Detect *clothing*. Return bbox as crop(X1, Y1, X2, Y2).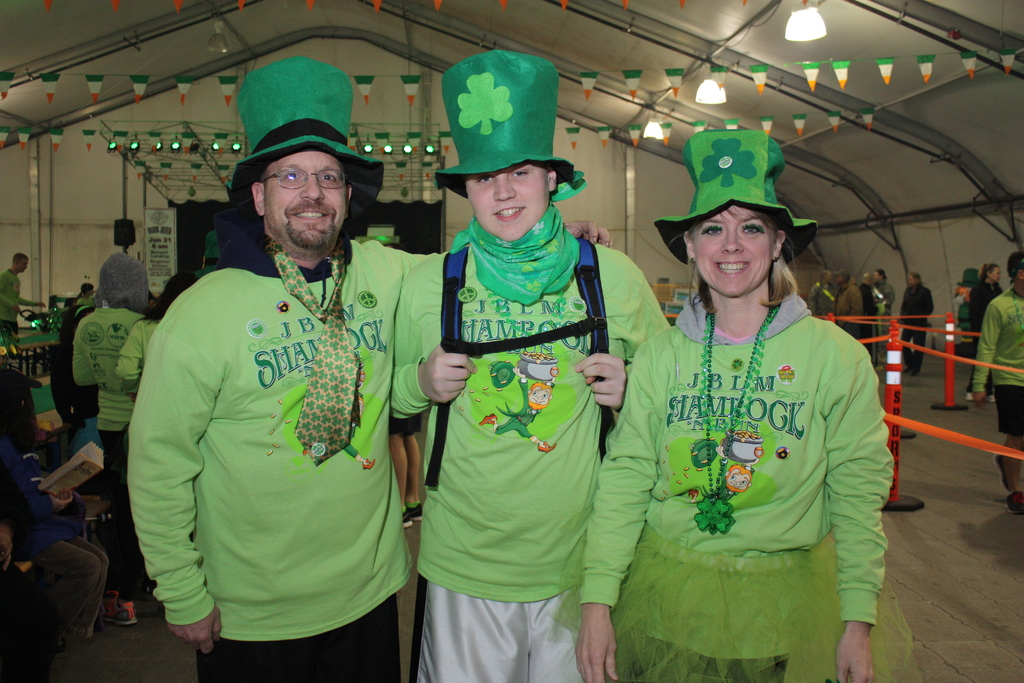
crop(388, 219, 669, 682).
